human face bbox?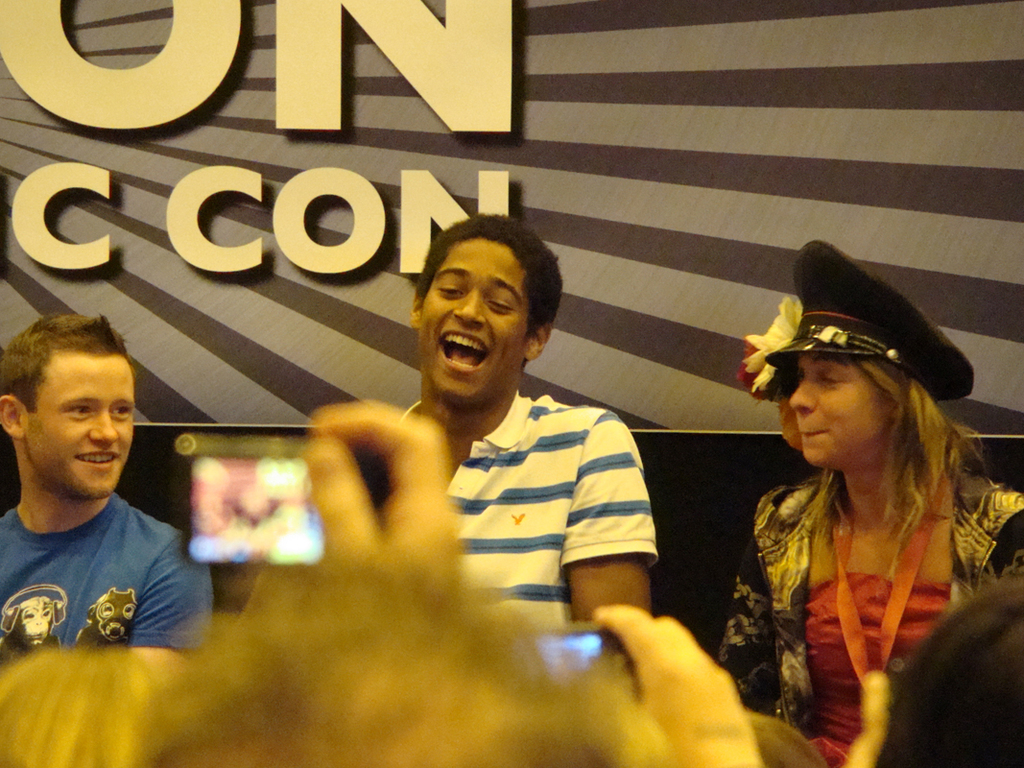
Rect(417, 244, 529, 397)
